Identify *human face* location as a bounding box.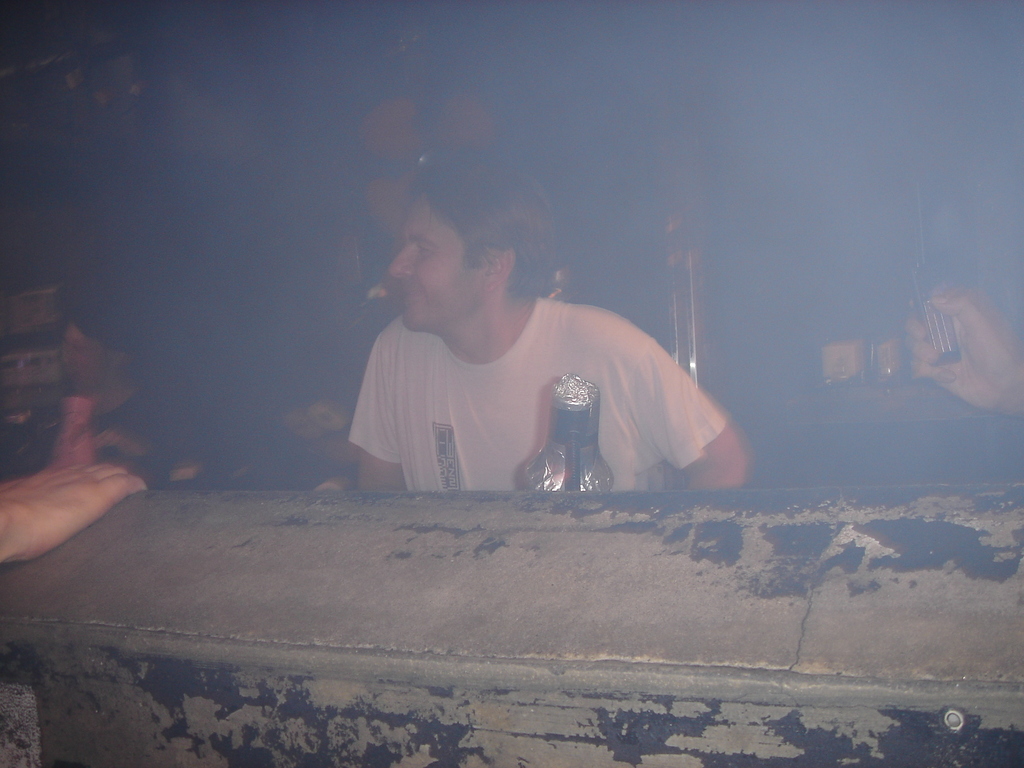
crop(389, 193, 480, 333).
